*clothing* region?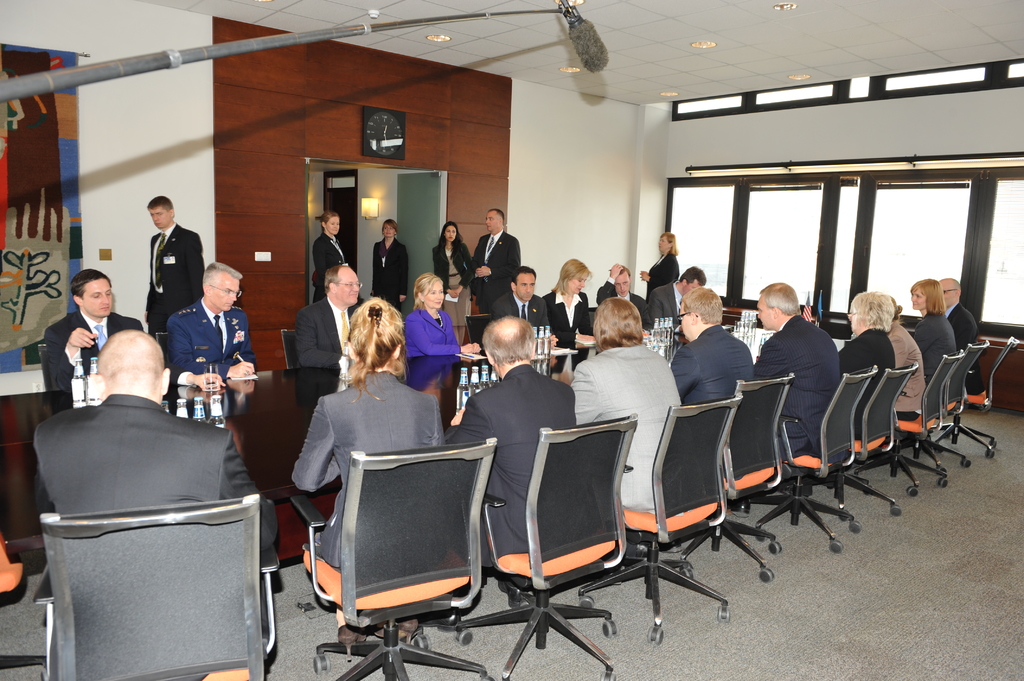
(left=471, top=233, right=511, bottom=316)
